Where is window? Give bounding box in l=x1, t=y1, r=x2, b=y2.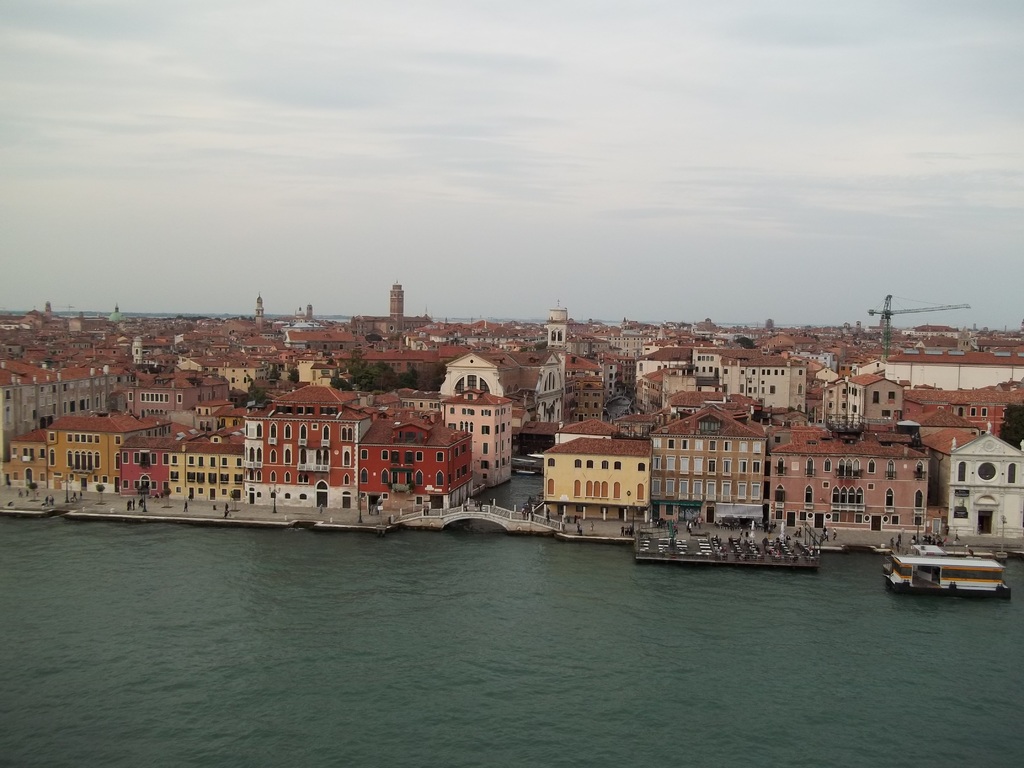
l=1005, t=463, r=1017, b=483.
